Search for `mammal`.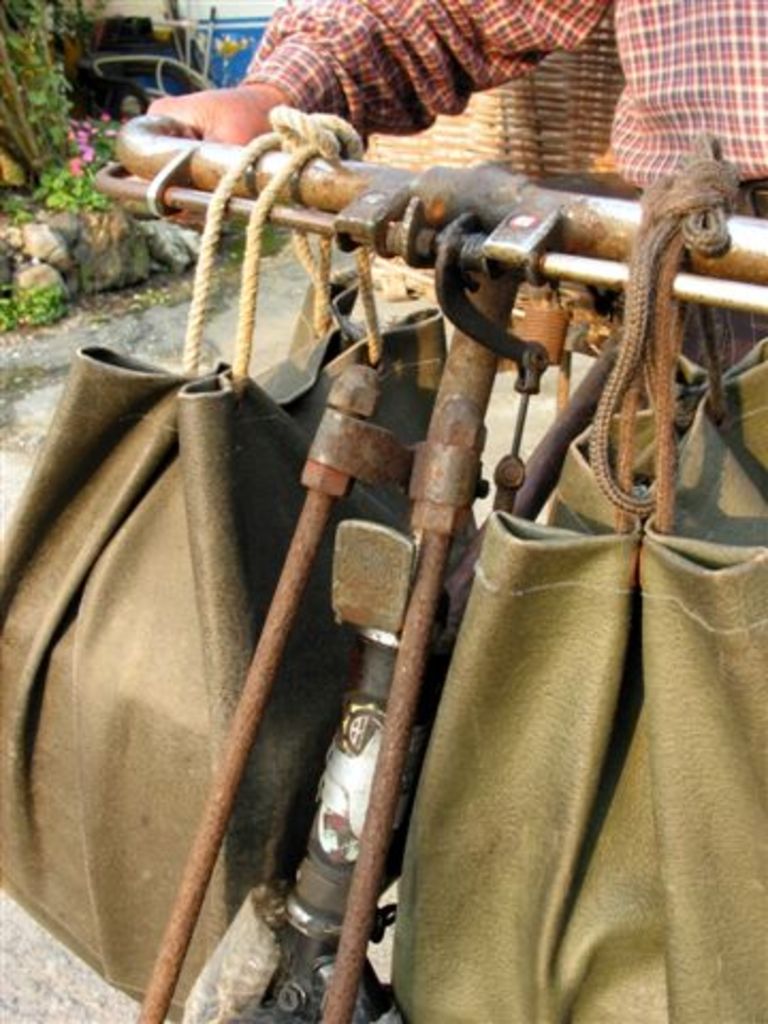
Found at l=149, t=0, r=766, b=380.
